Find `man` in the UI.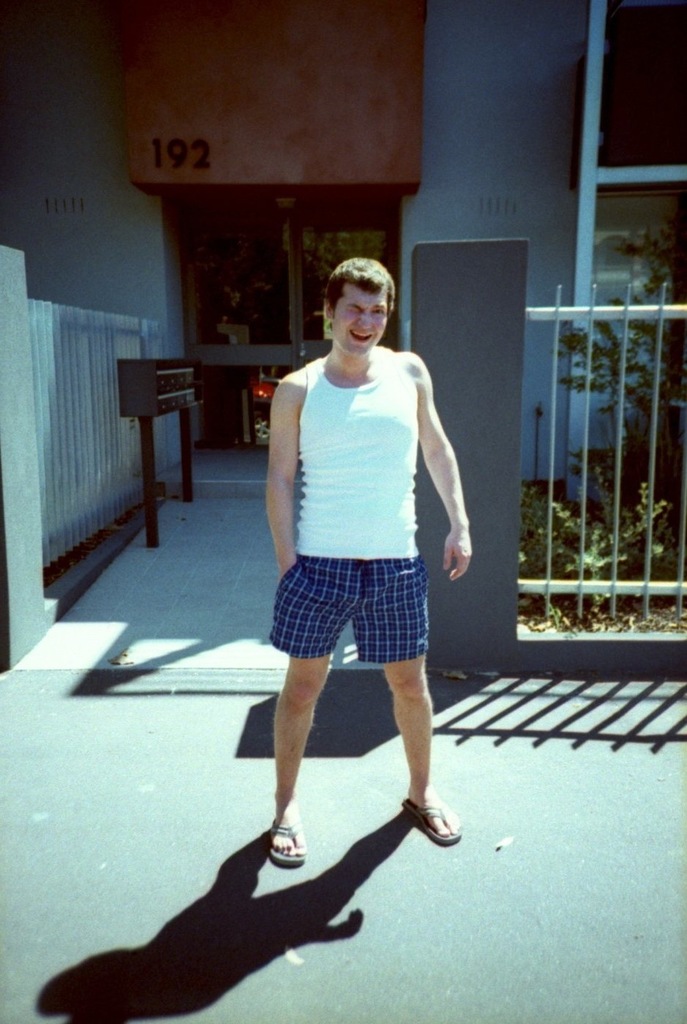
UI element at <box>239,263,468,965</box>.
